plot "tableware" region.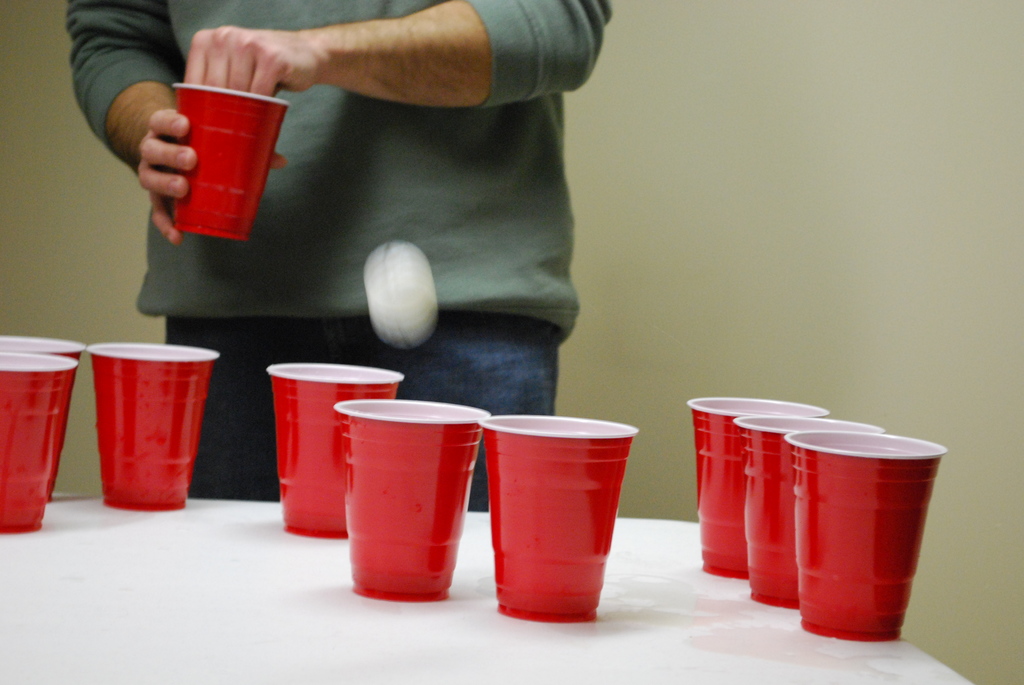
Plotted at <bbox>262, 361, 403, 538</bbox>.
